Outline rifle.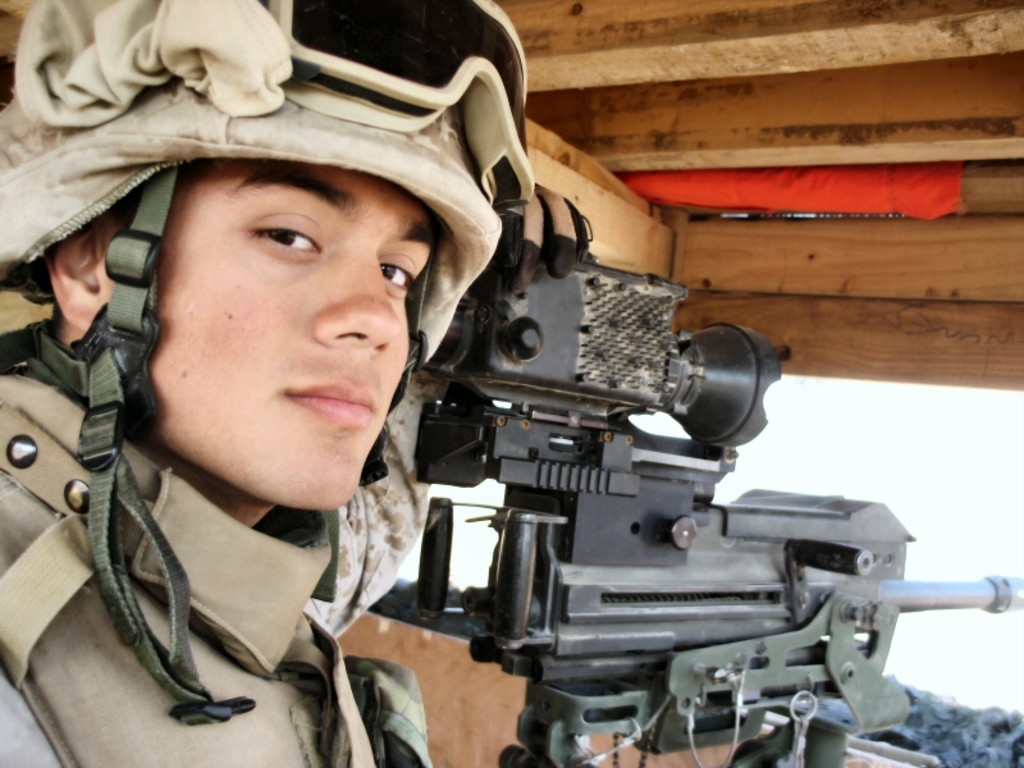
Outline: 344/330/1023/763.
